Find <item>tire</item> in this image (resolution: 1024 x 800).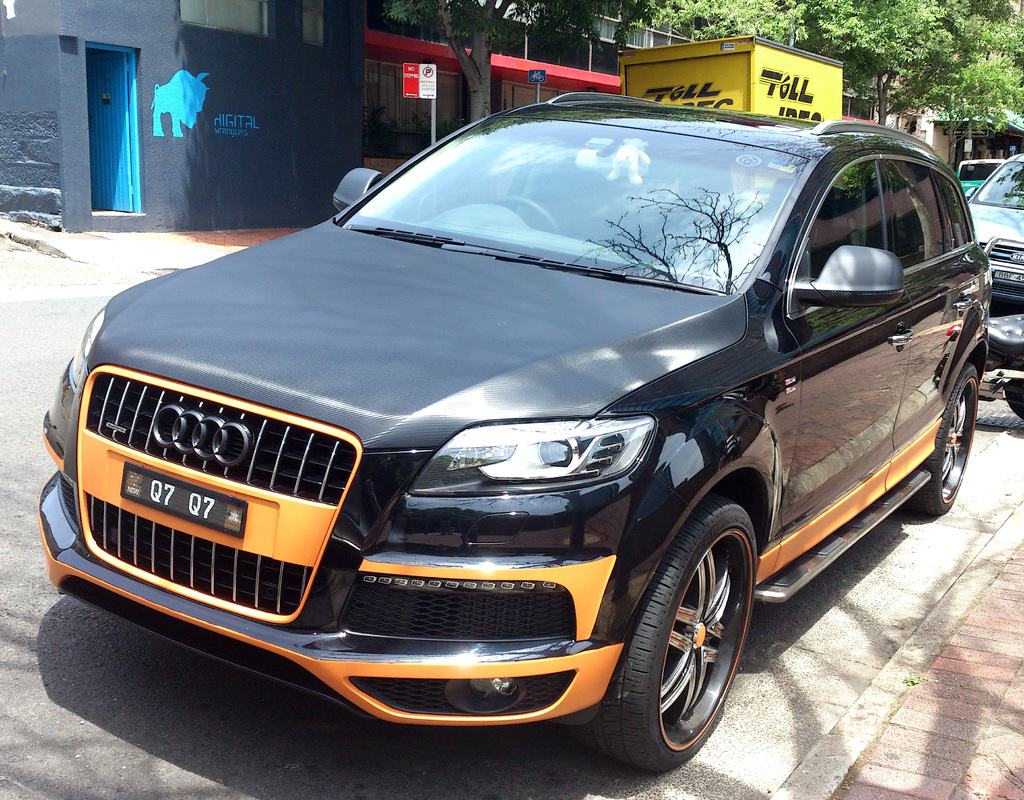
(x1=604, y1=504, x2=751, y2=783).
